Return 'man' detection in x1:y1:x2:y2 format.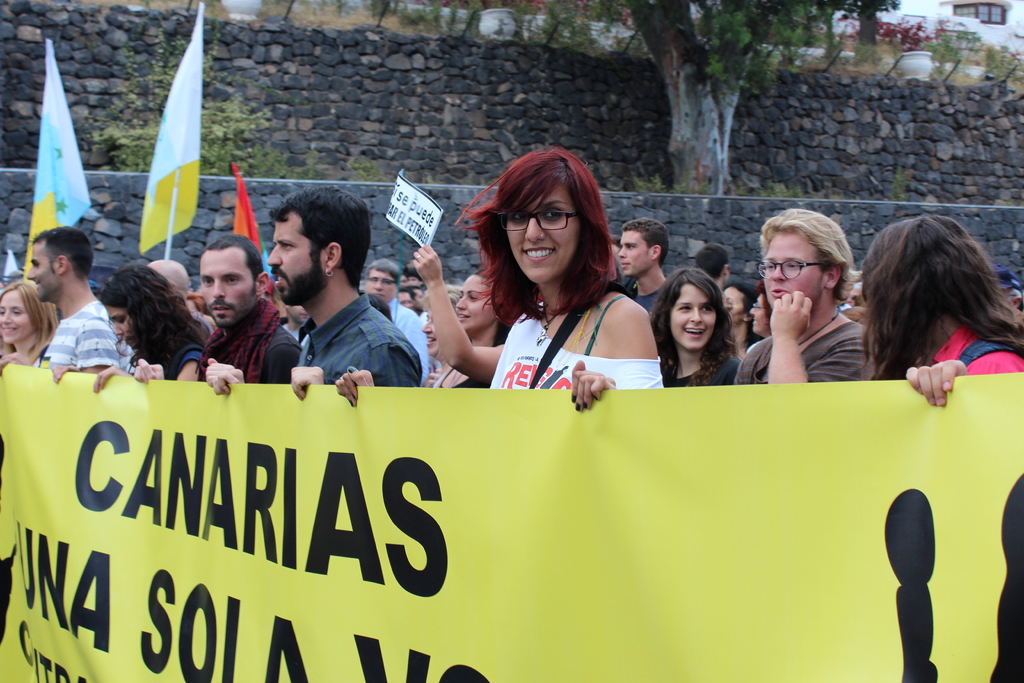
408:288:419:308.
